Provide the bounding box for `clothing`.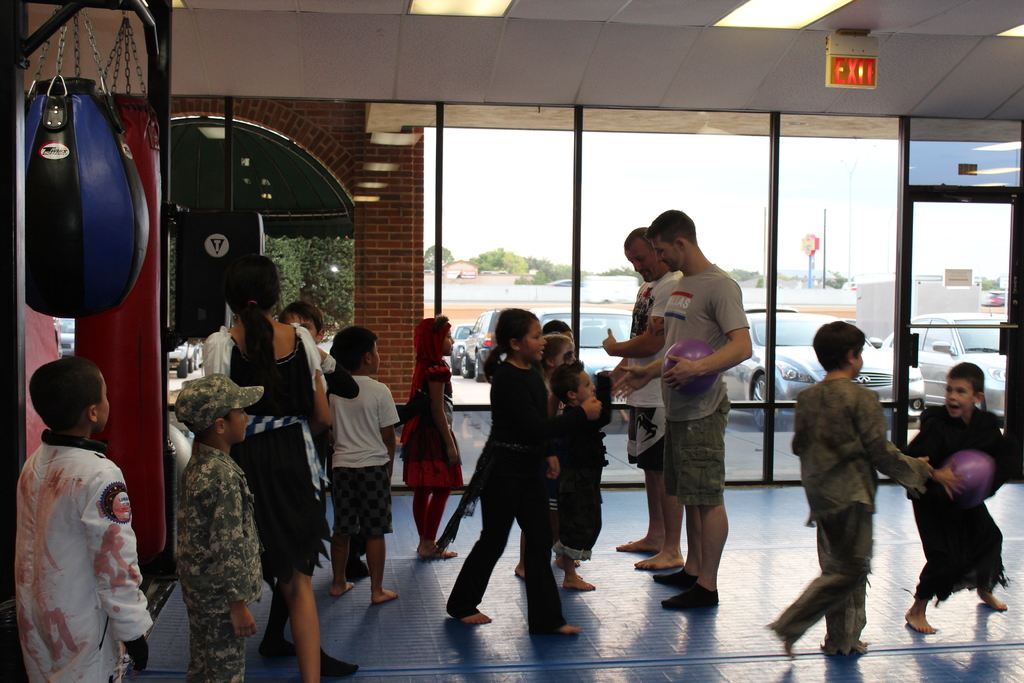
(left=328, top=378, right=403, bottom=536).
